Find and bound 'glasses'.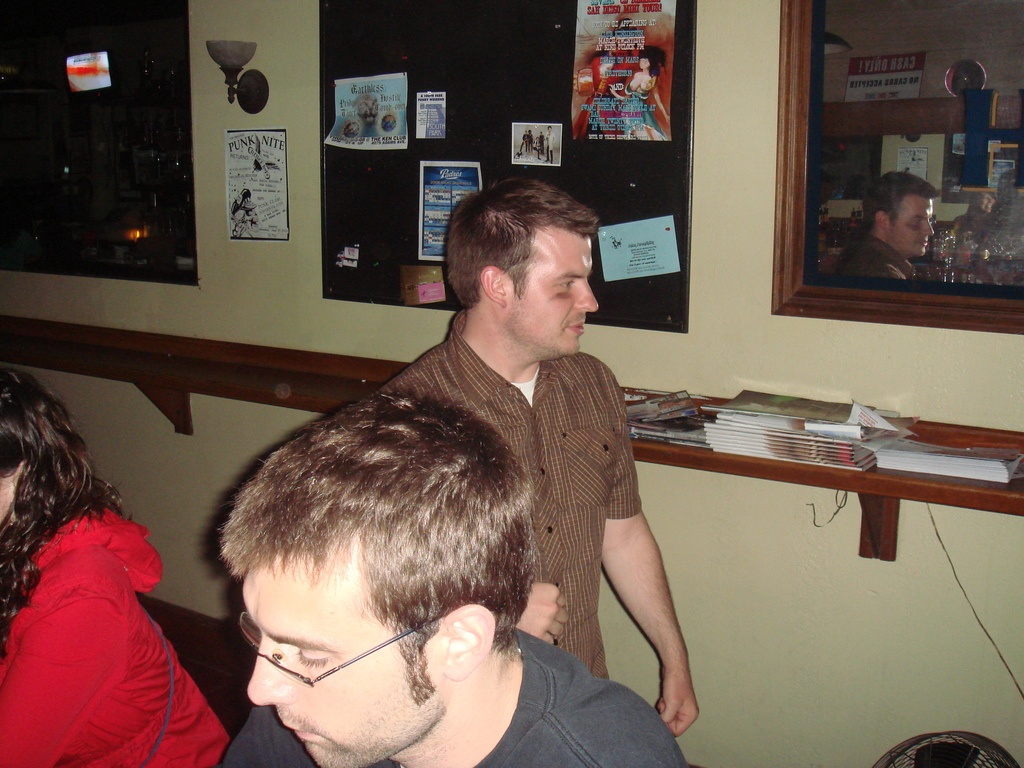
Bound: detection(236, 585, 492, 689).
